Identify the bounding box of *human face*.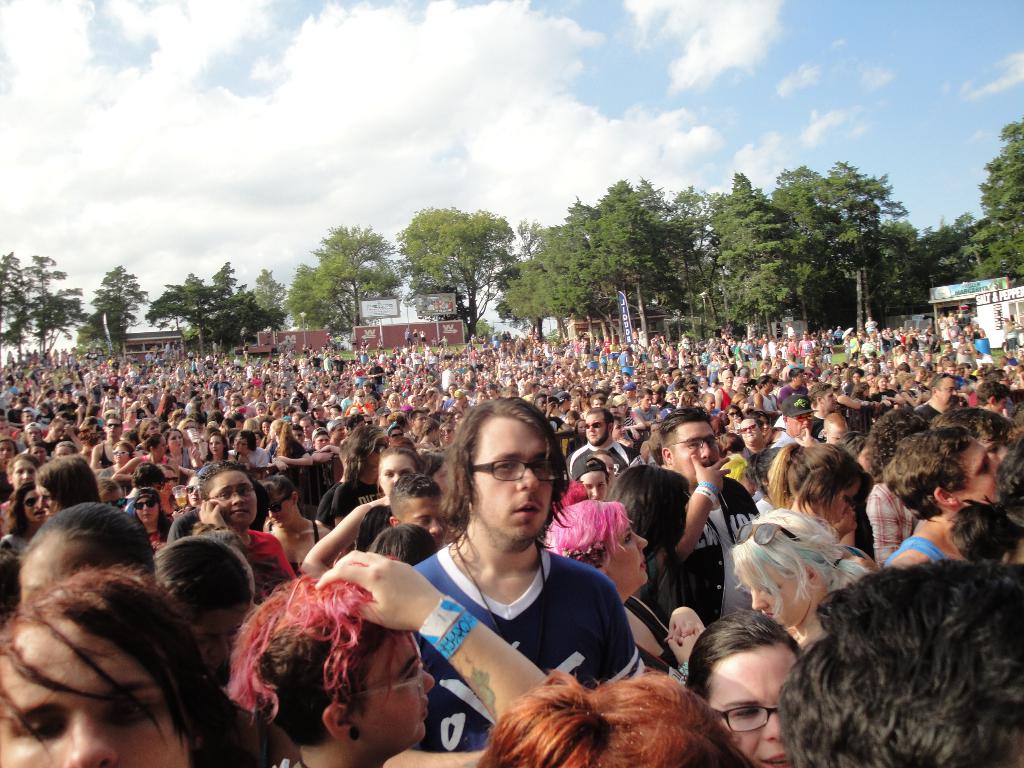
587,417,608,443.
